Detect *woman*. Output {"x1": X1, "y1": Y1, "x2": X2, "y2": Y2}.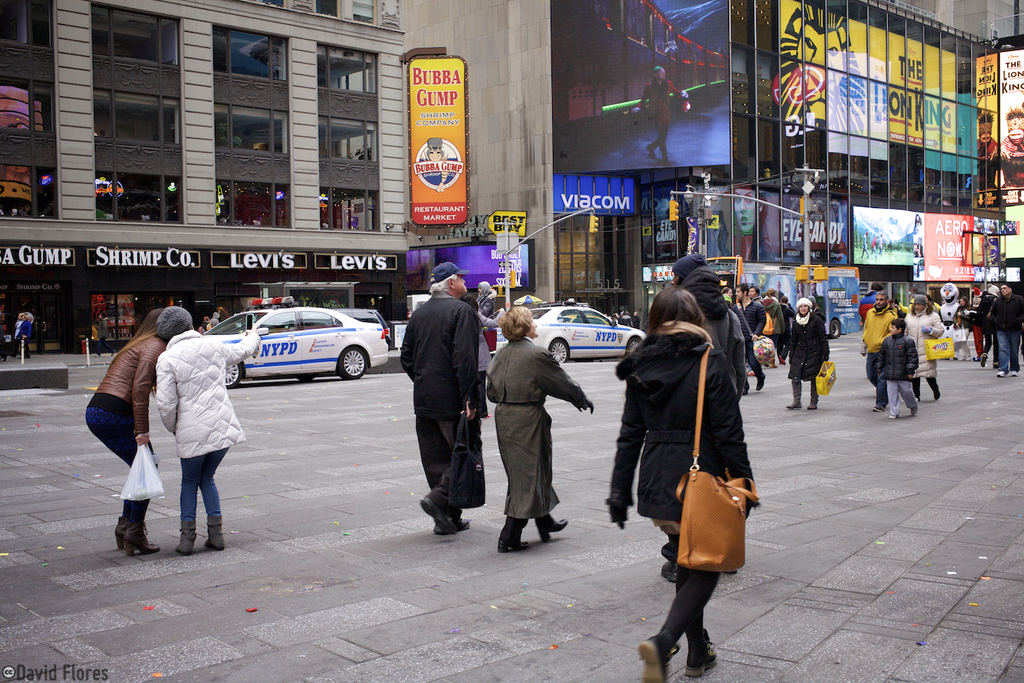
{"x1": 783, "y1": 301, "x2": 829, "y2": 410}.
